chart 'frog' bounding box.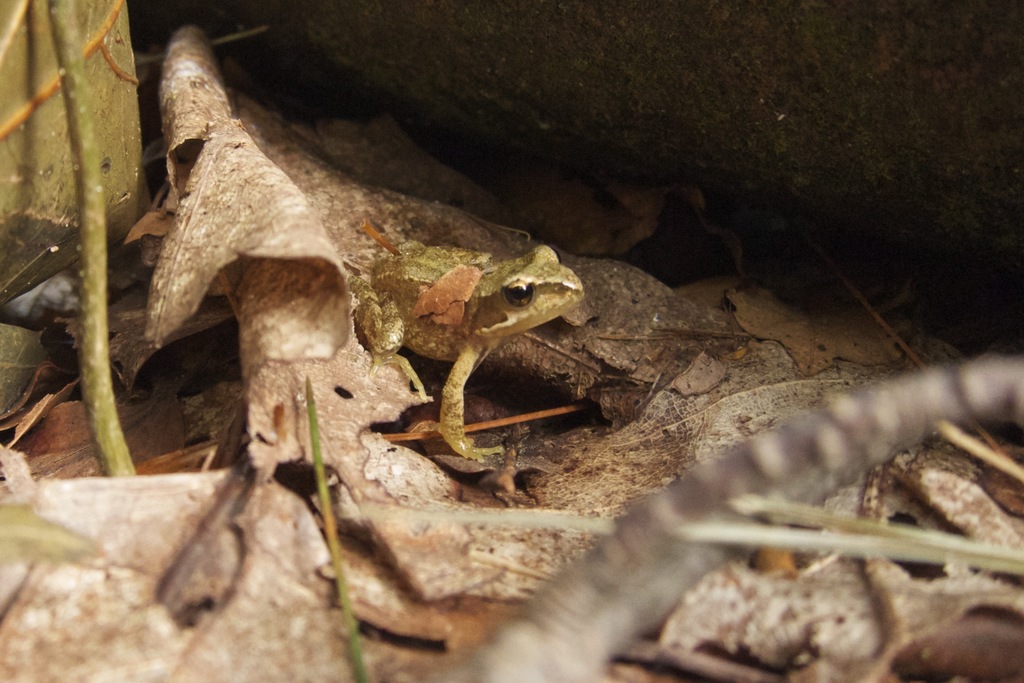
Charted: pyautogui.locateOnScreen(344, 230, 600, 464).
